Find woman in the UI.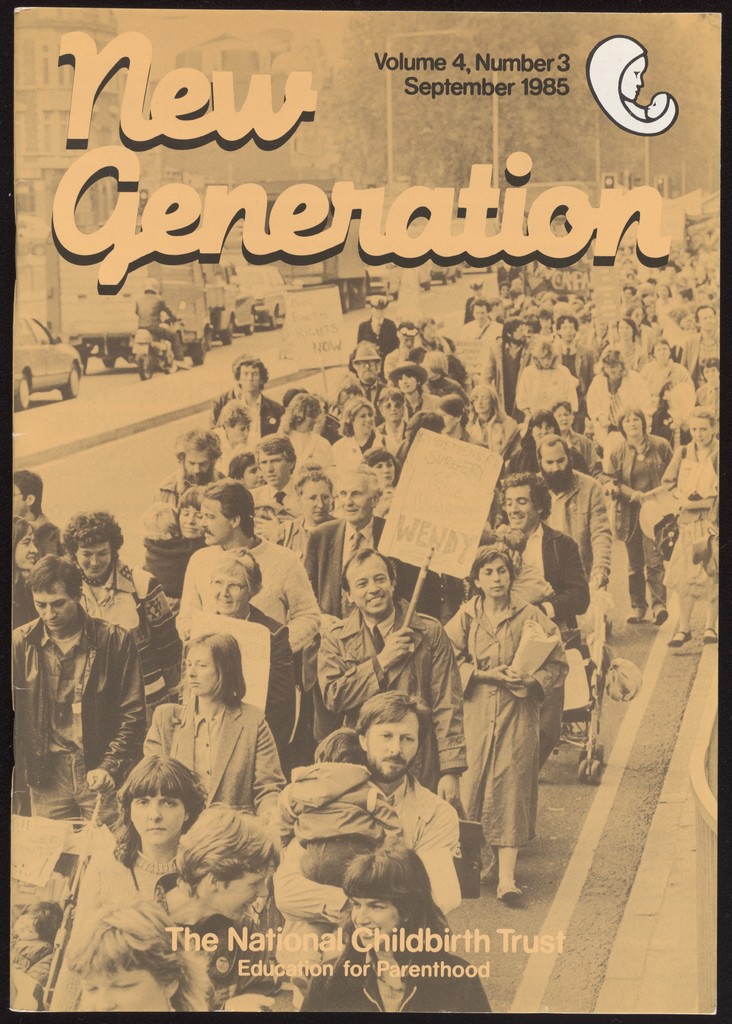
UI element at l=456, t=381, r=526, b=452.
